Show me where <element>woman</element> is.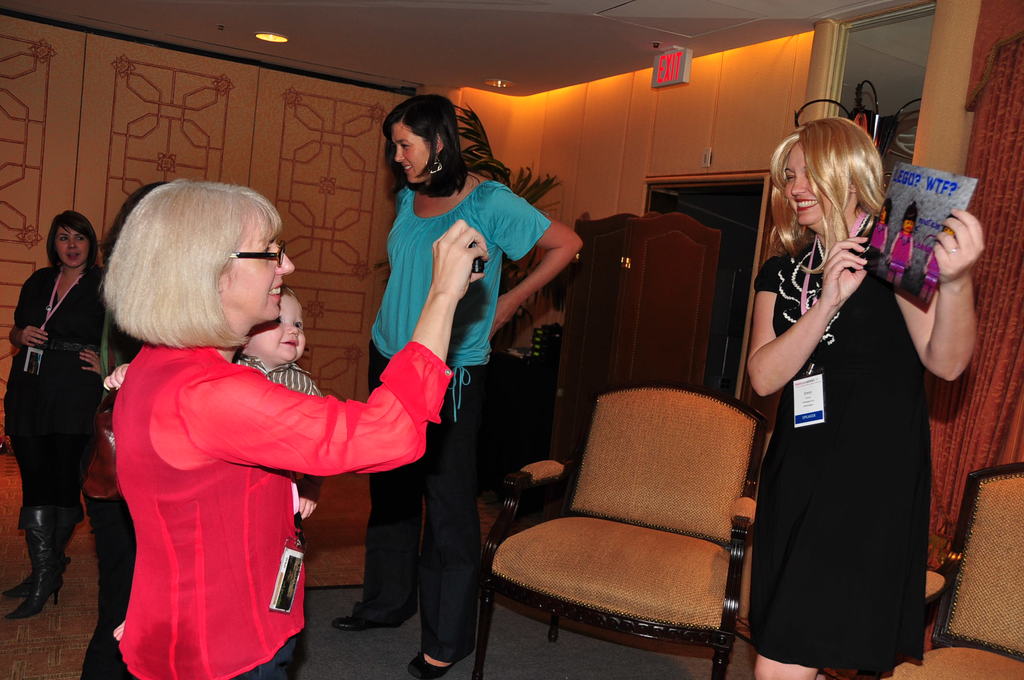
<element>woman</element> is at BBox(84, 170, 490, 679).
